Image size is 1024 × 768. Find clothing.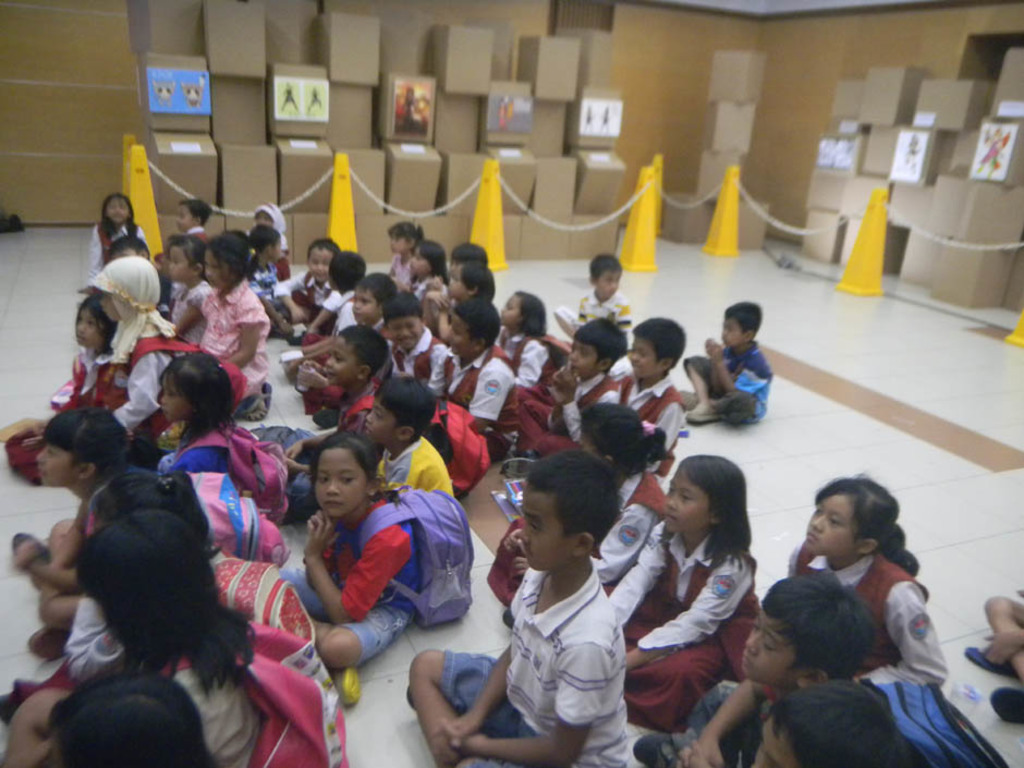
379,324,450,398.
